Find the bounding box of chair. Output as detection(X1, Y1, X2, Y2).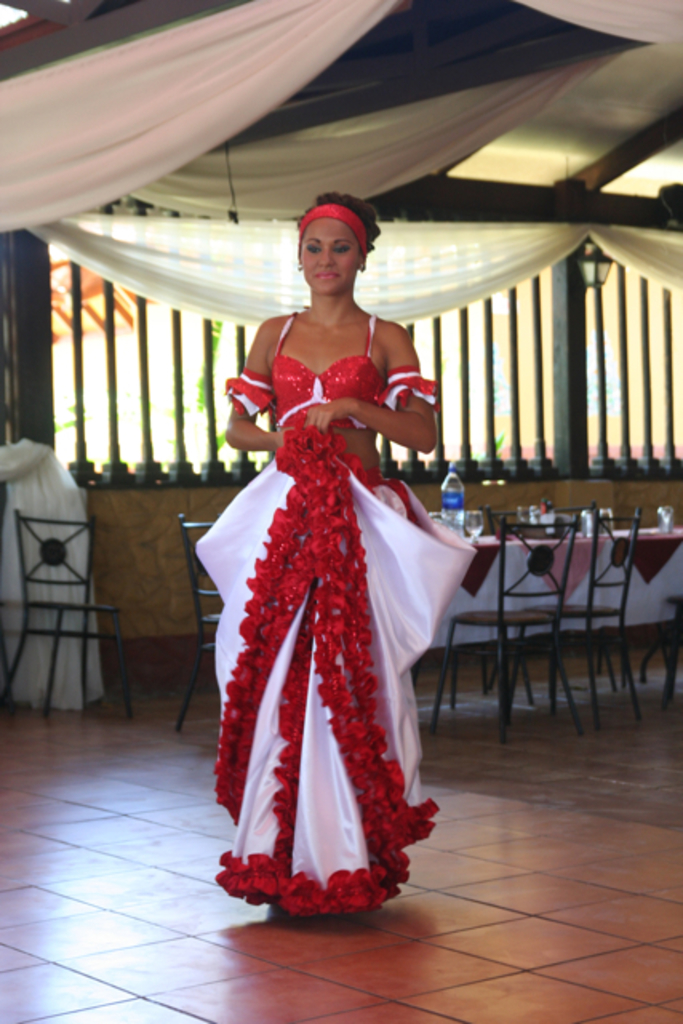
detection(0, 502, 133, 722).
